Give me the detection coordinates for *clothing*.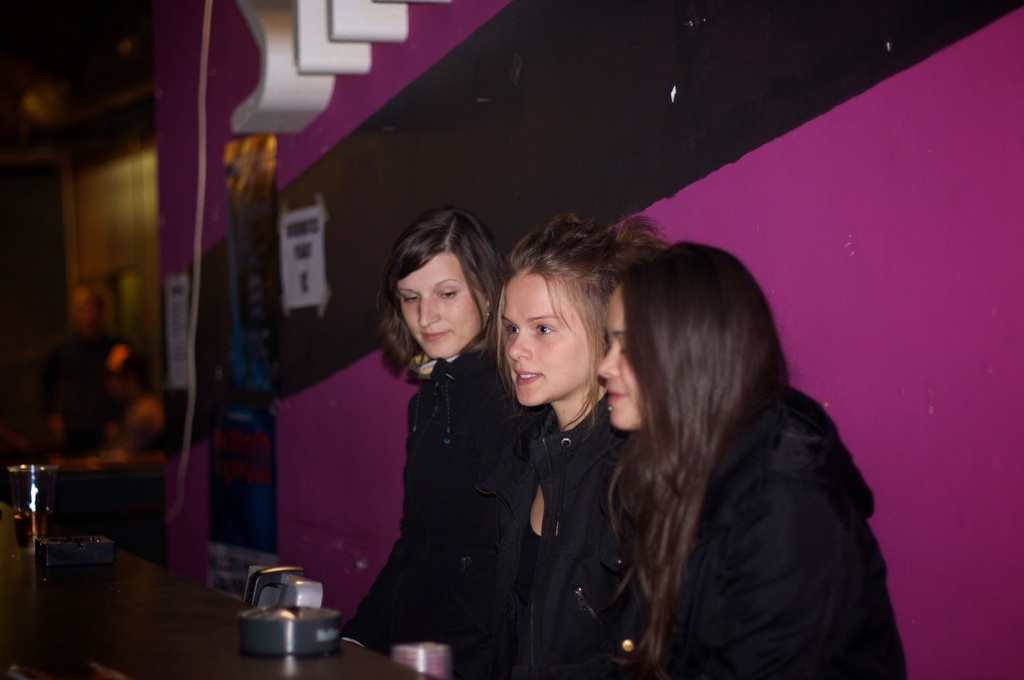
(x1=342, y1=337, x2=532, y2=679).
